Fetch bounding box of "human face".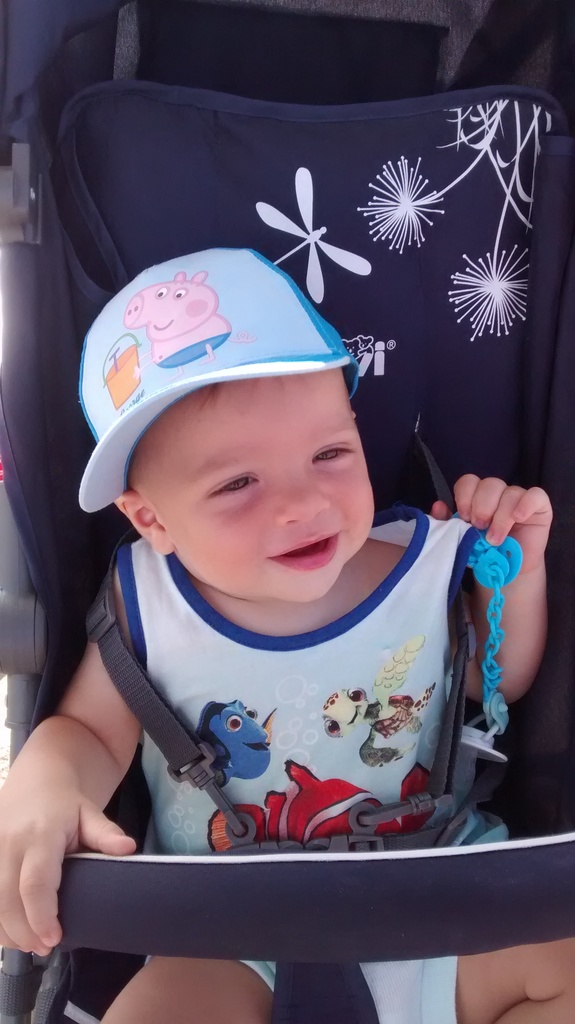
Bbox: crop(140, 370, 374, 594).
